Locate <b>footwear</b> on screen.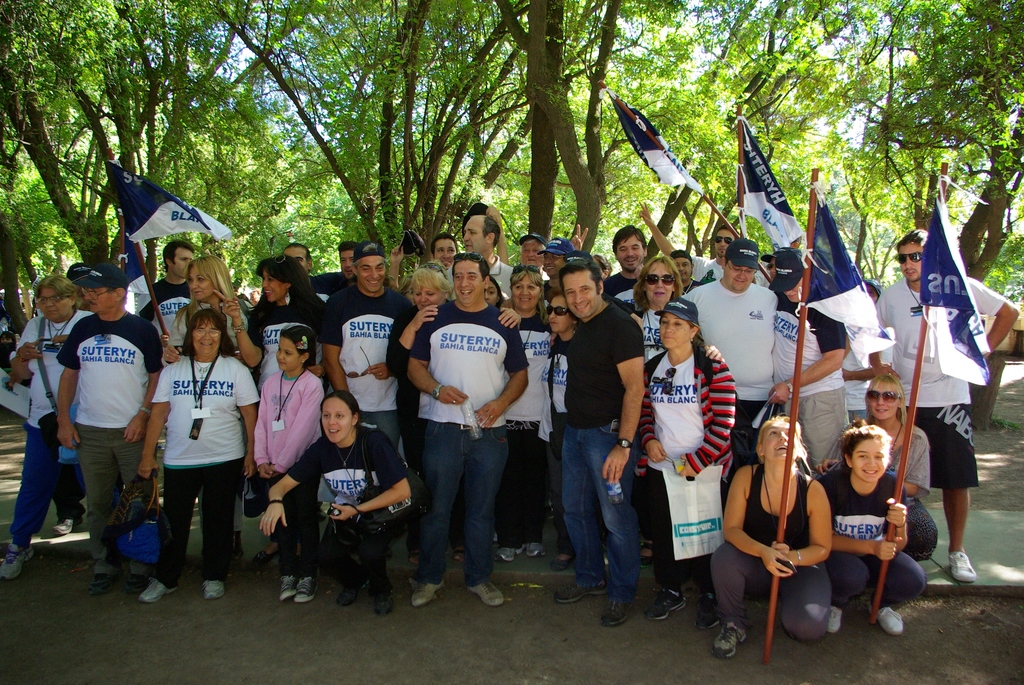
On screen at select_region(98, 576, 122, 594).
